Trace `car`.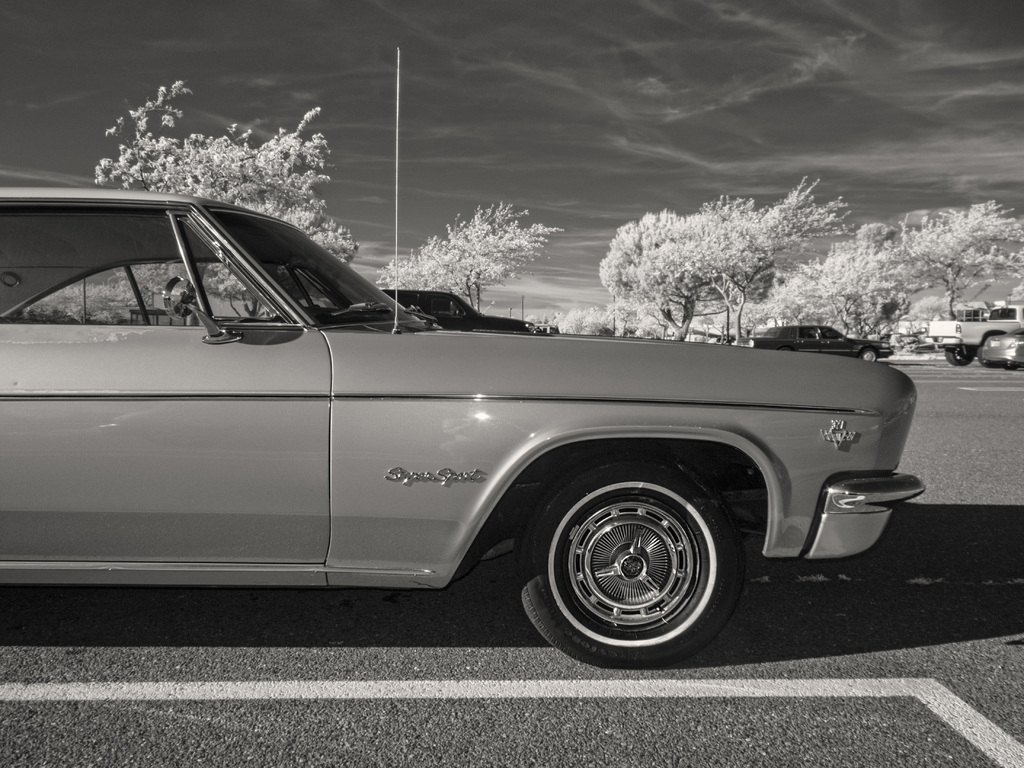
Traced to left=975, top=327, right=1023, bottom=372.
